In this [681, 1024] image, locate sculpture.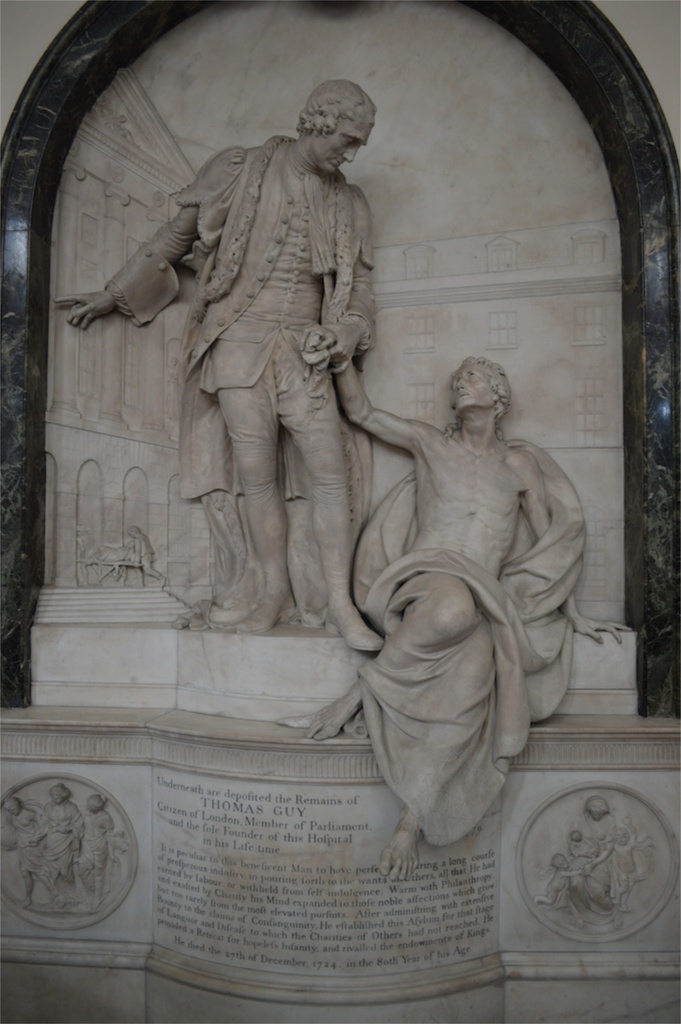
Bounding box: x1=275, y1=319, x2=625, y2=886.
